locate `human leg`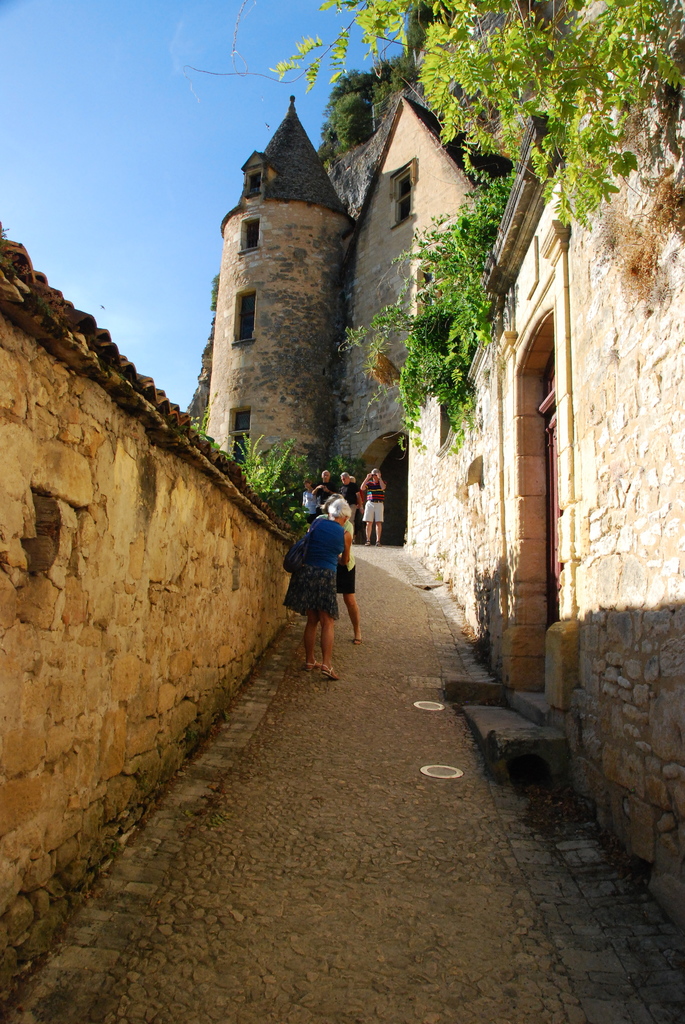
region(302, 610, 319, 671)
